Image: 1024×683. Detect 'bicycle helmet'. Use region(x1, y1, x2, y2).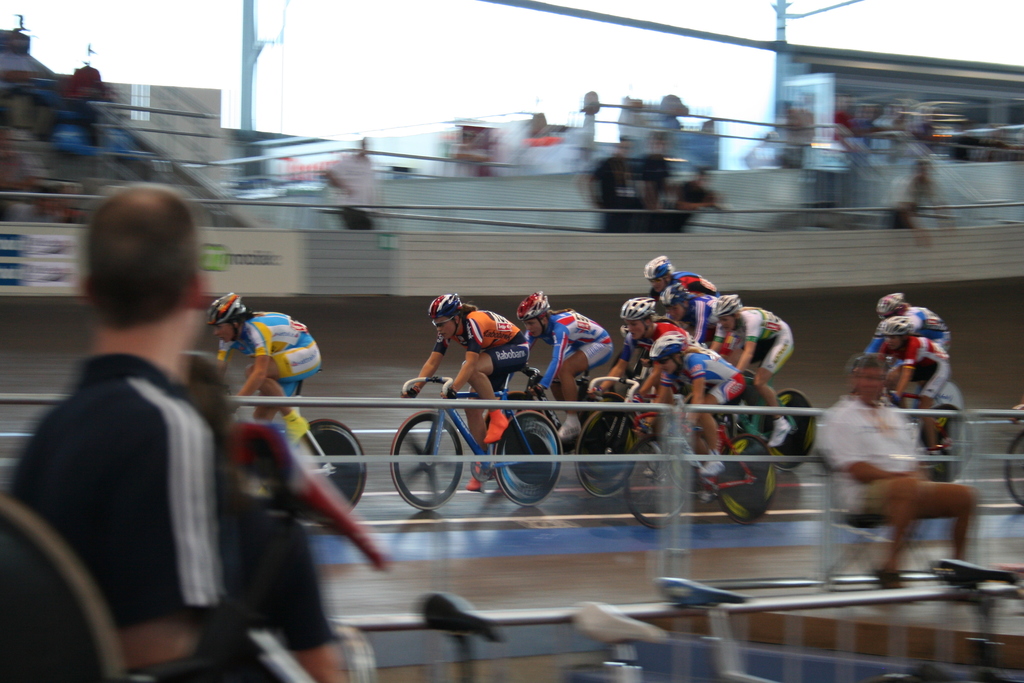
region(715, 295, 739, 315).
